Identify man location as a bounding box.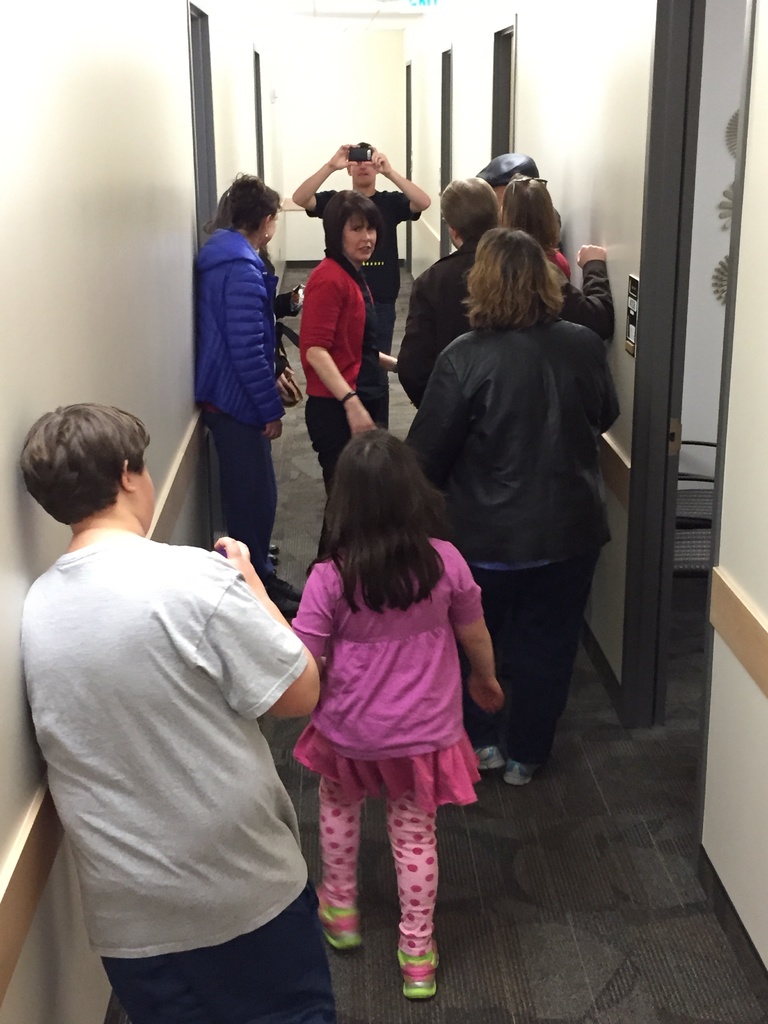
(291,141,426,415).
